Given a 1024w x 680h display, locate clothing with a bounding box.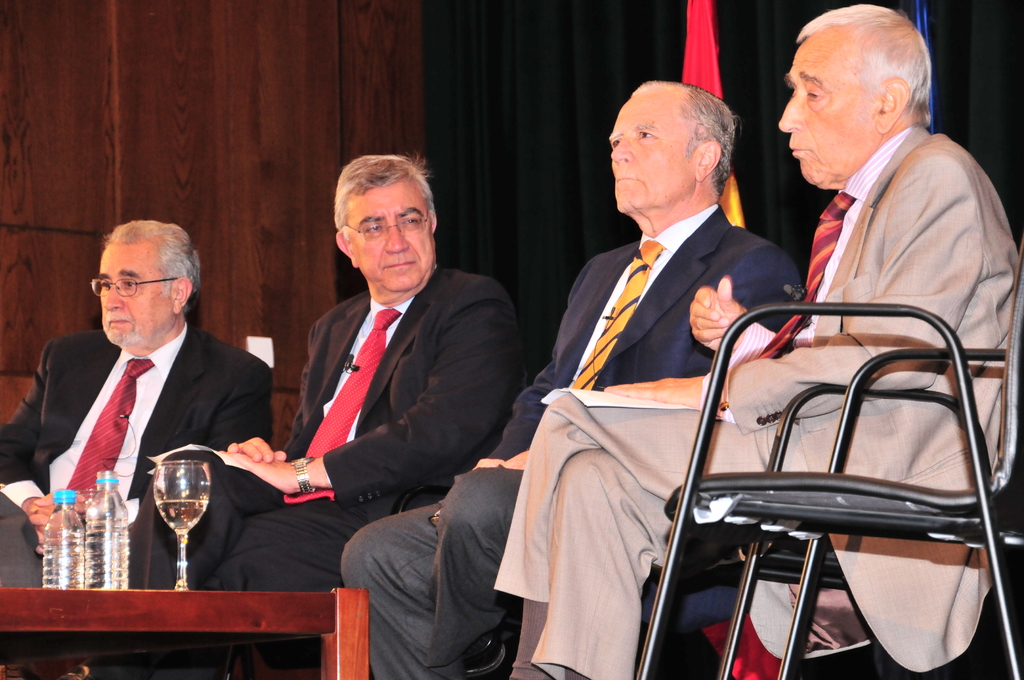
Located: (left=347, top=204, right=790, bottom=679).
